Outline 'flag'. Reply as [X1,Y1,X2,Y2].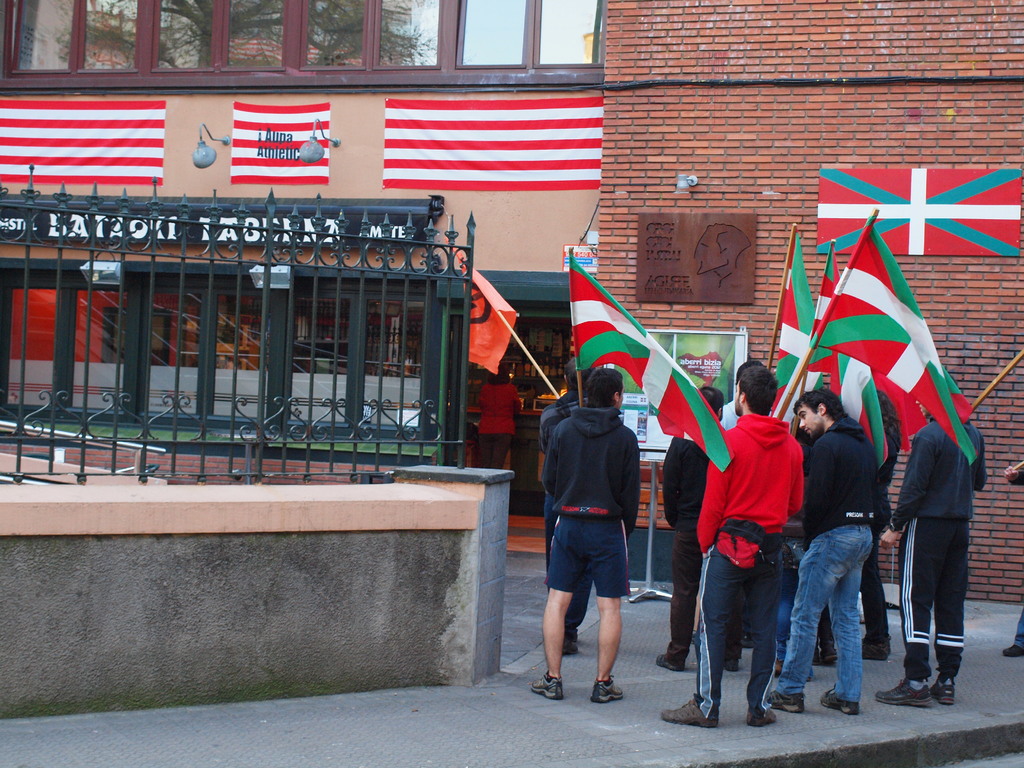
[840,356,893,470].
